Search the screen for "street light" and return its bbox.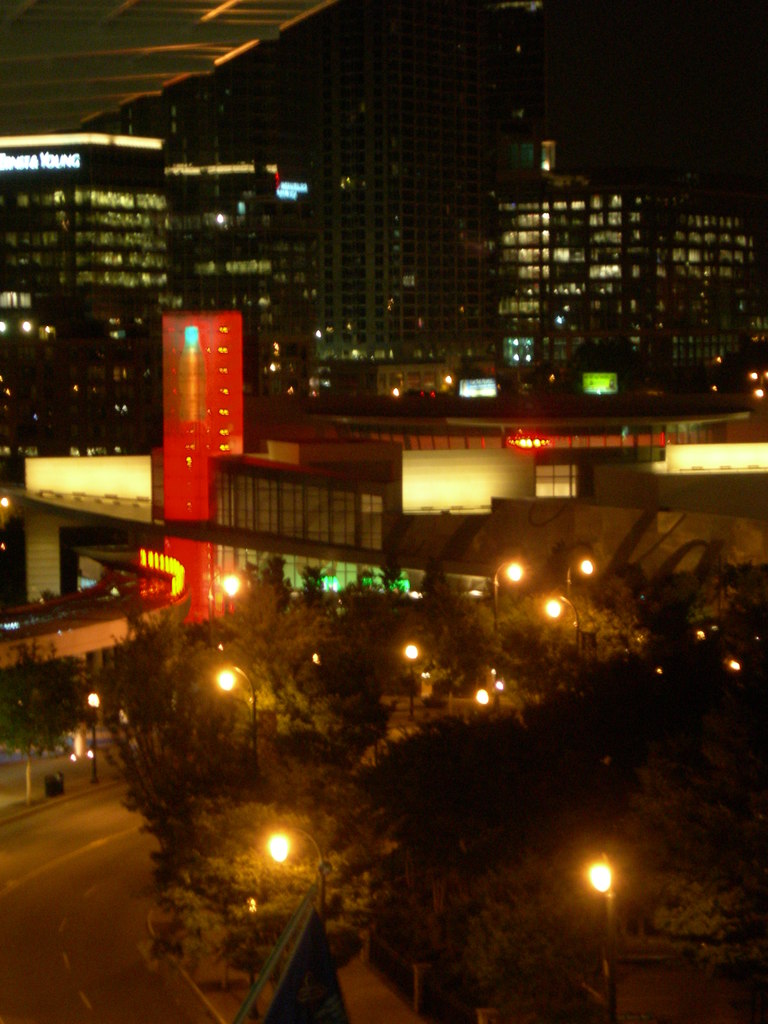
Found: x1=268, y1=825, x2=320, y2=916.
